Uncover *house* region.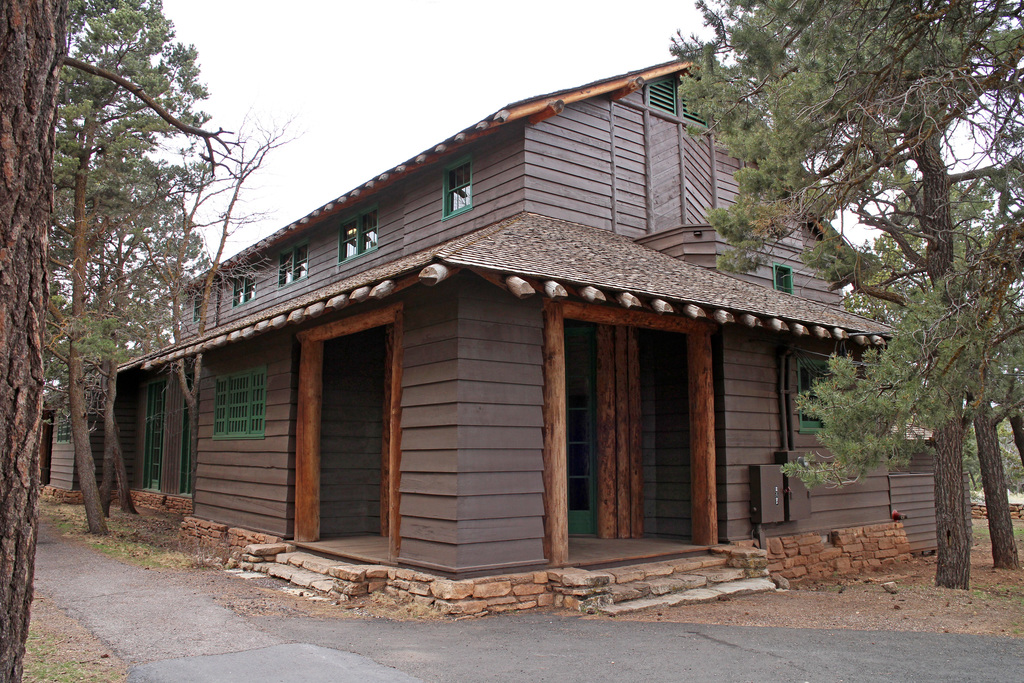
Uncovered: [left=42, top=386, right=109, bottom=495].
